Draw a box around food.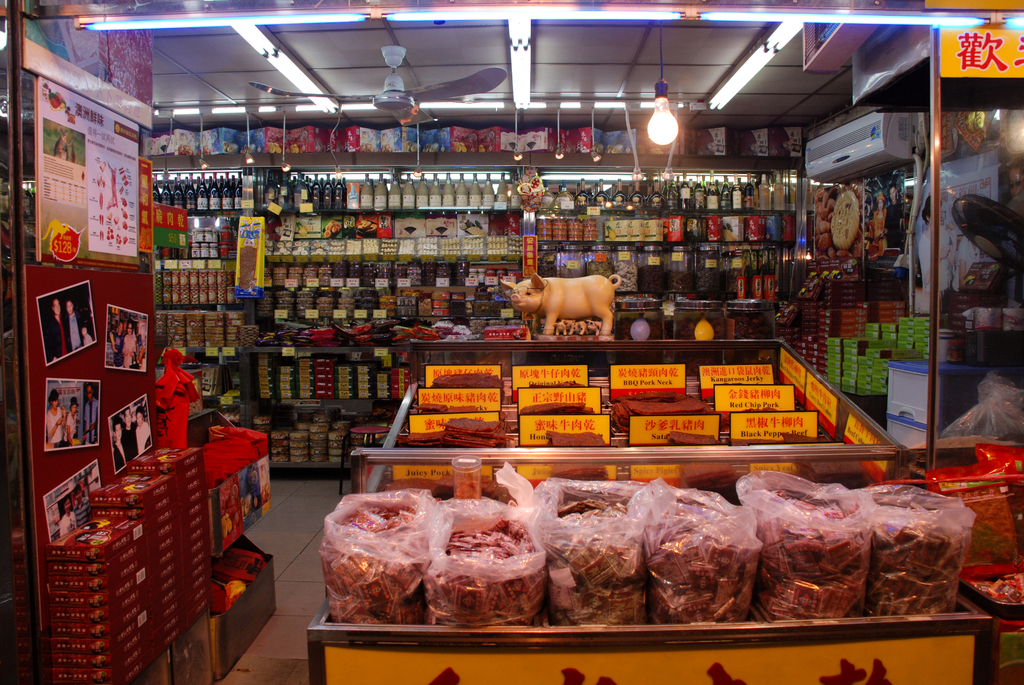
x1=543, y1=428, x2=605, y2=449.
